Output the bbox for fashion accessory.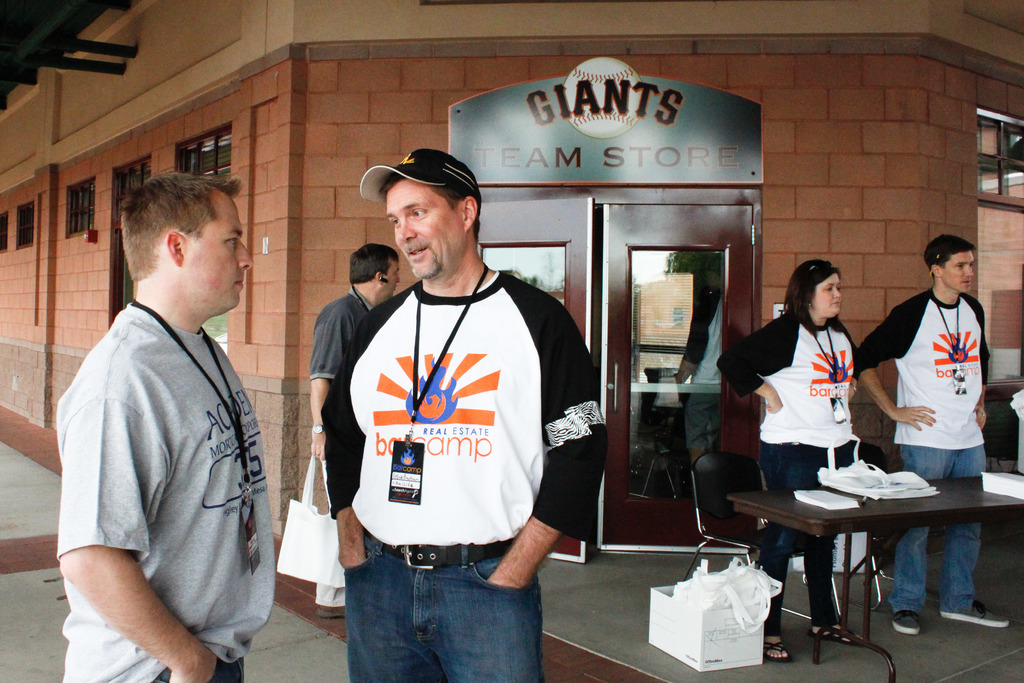
region(274, 452, 346, 588).
